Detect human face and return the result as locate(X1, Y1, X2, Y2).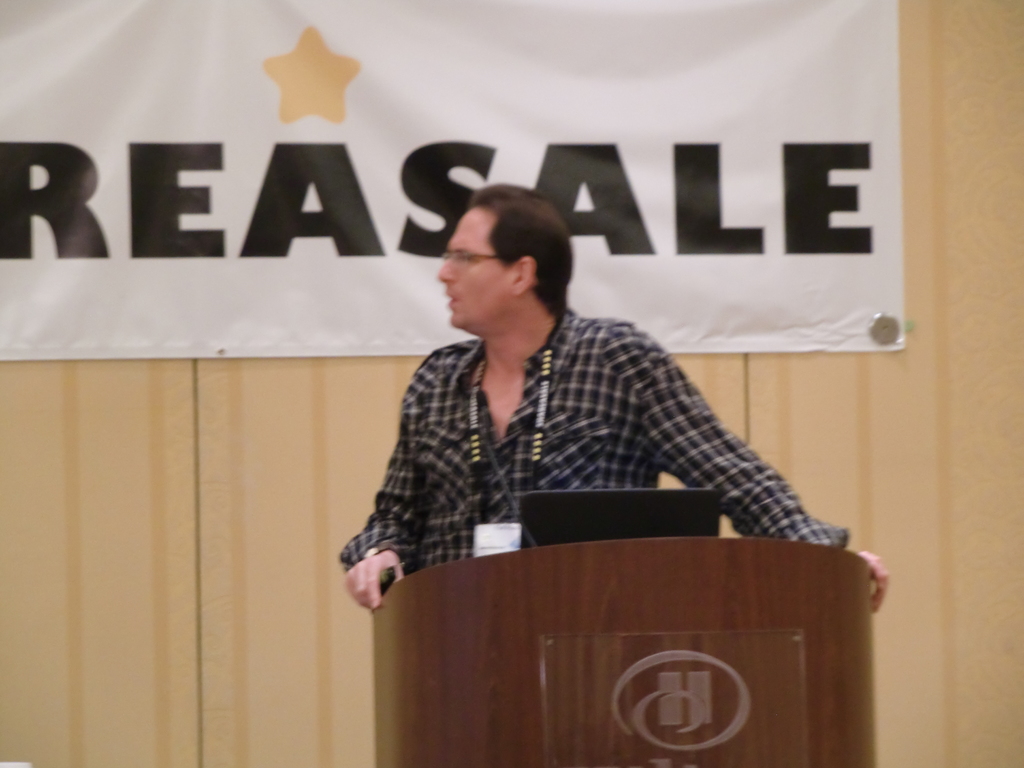
locate(433, 206, 520, 325).
